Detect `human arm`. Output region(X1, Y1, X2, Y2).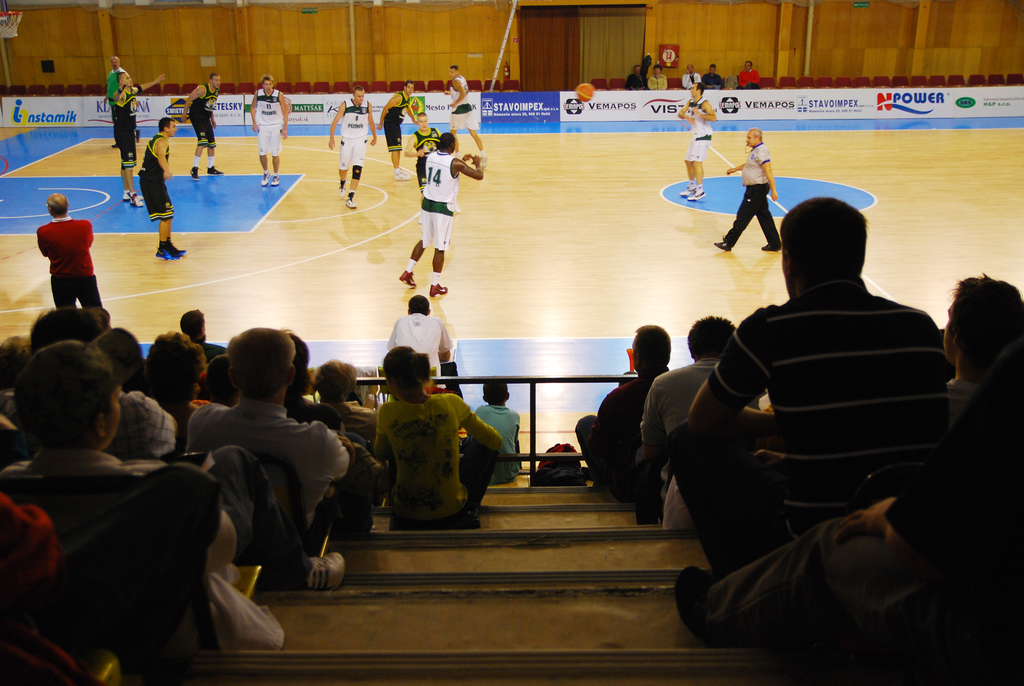
region(324, 102, 344, 148).
